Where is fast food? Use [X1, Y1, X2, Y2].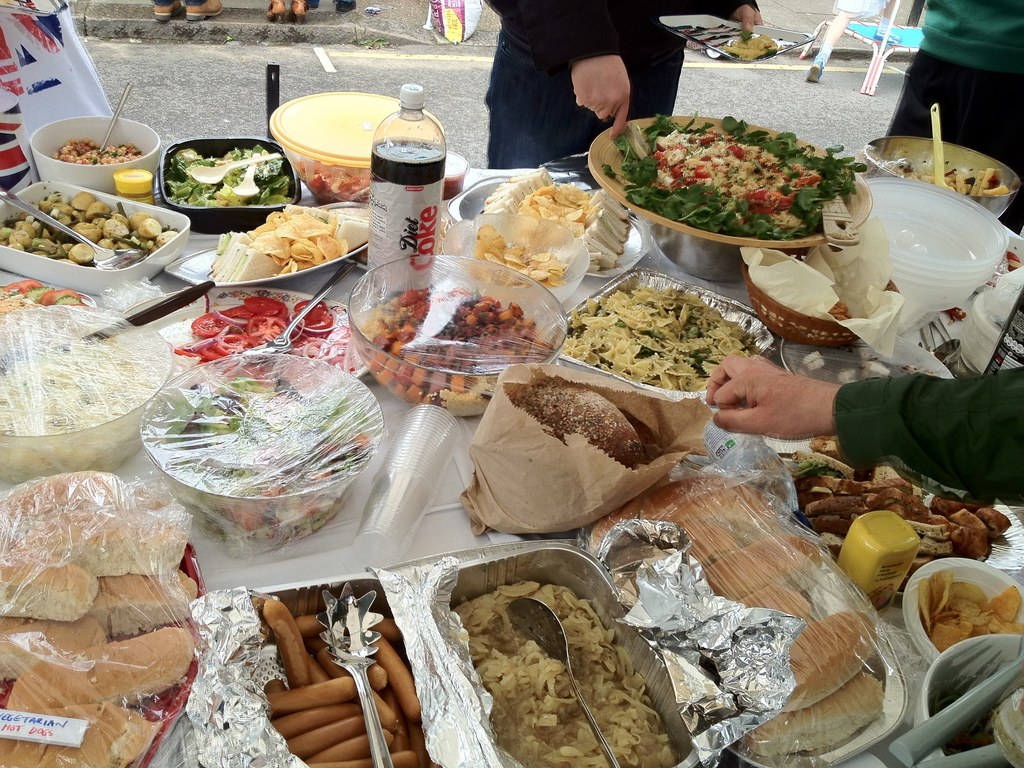
[904, 541, 960, 554].
